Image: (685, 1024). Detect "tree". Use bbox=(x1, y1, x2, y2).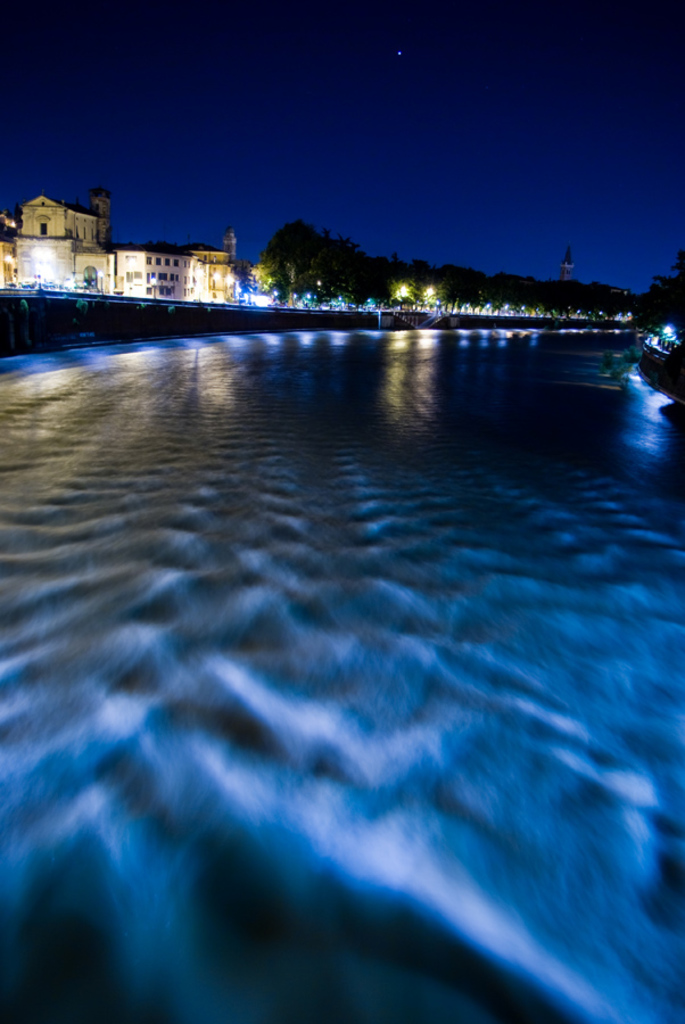
bbox=(379, 251, 399, 312).
